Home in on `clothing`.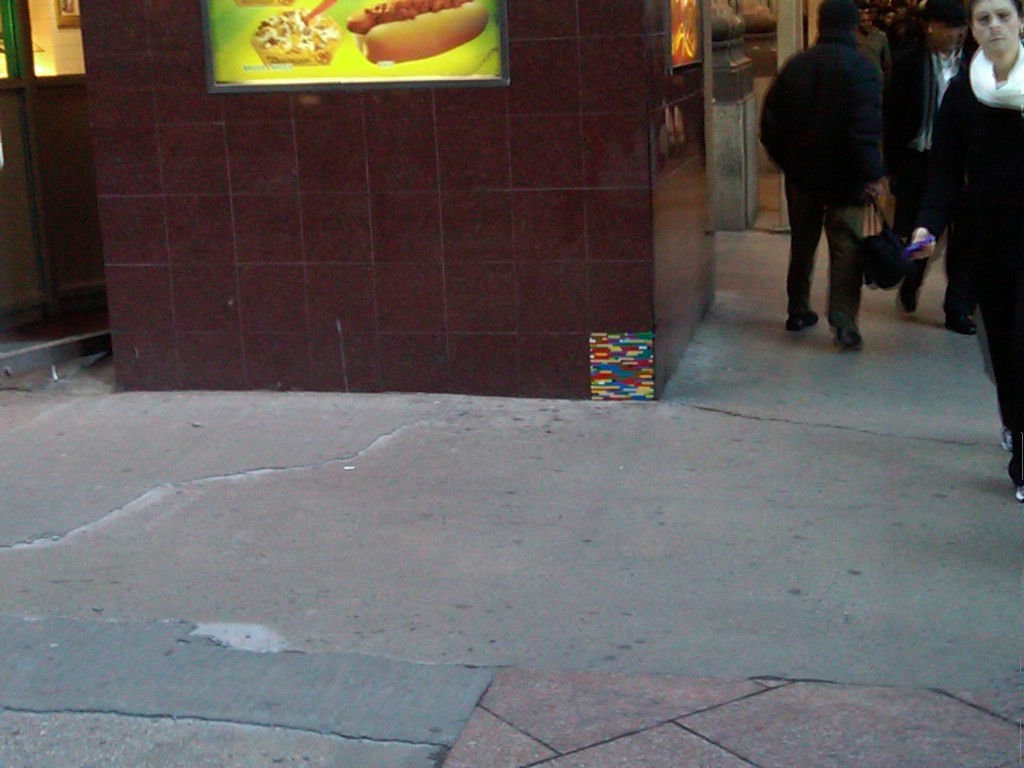
Homed in at 885:37:1023:465.
